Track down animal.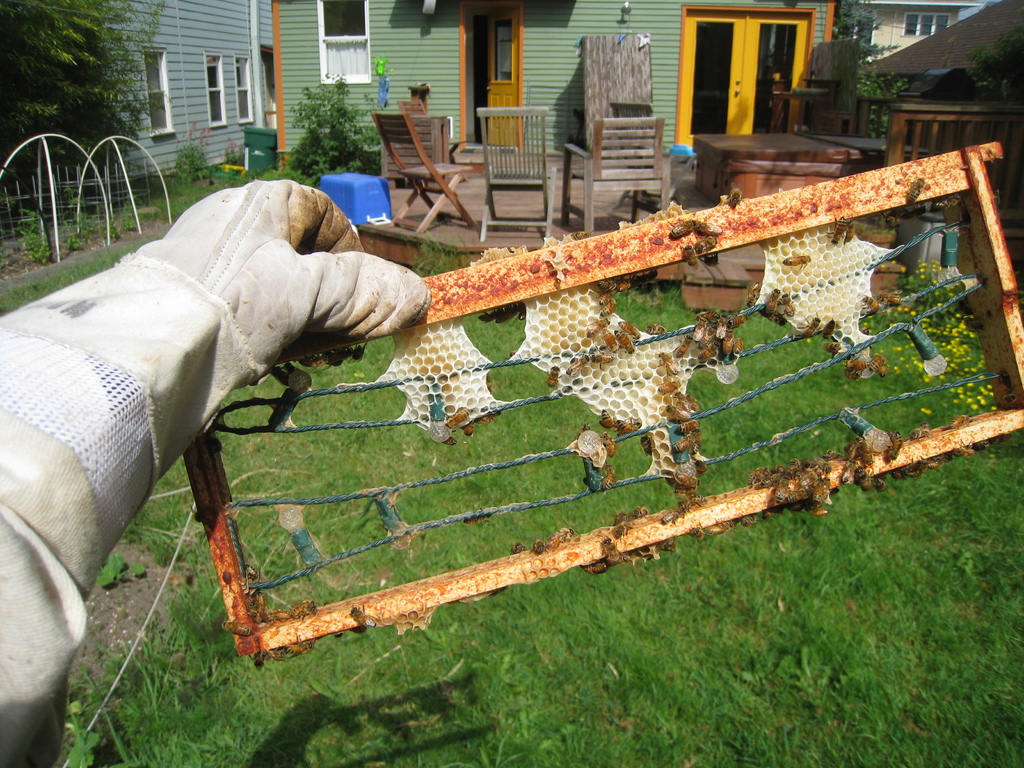
Tracked to x1=530, y1=539, x2=545, y2=557.
